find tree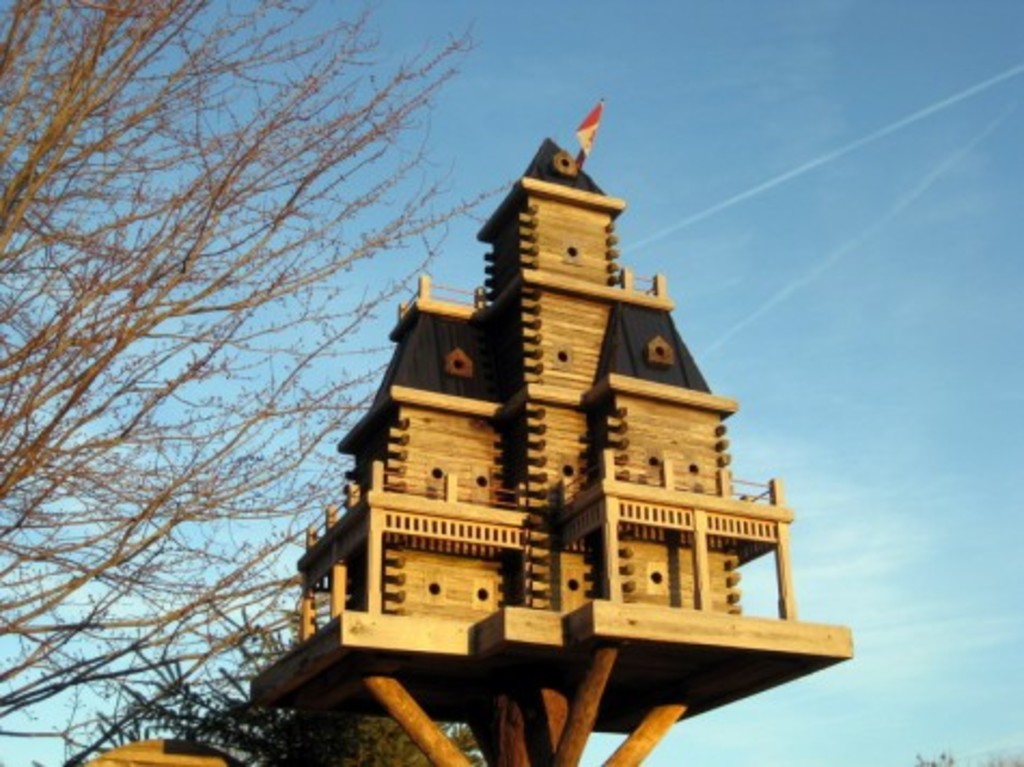
<box>0,0,526,765</box>
